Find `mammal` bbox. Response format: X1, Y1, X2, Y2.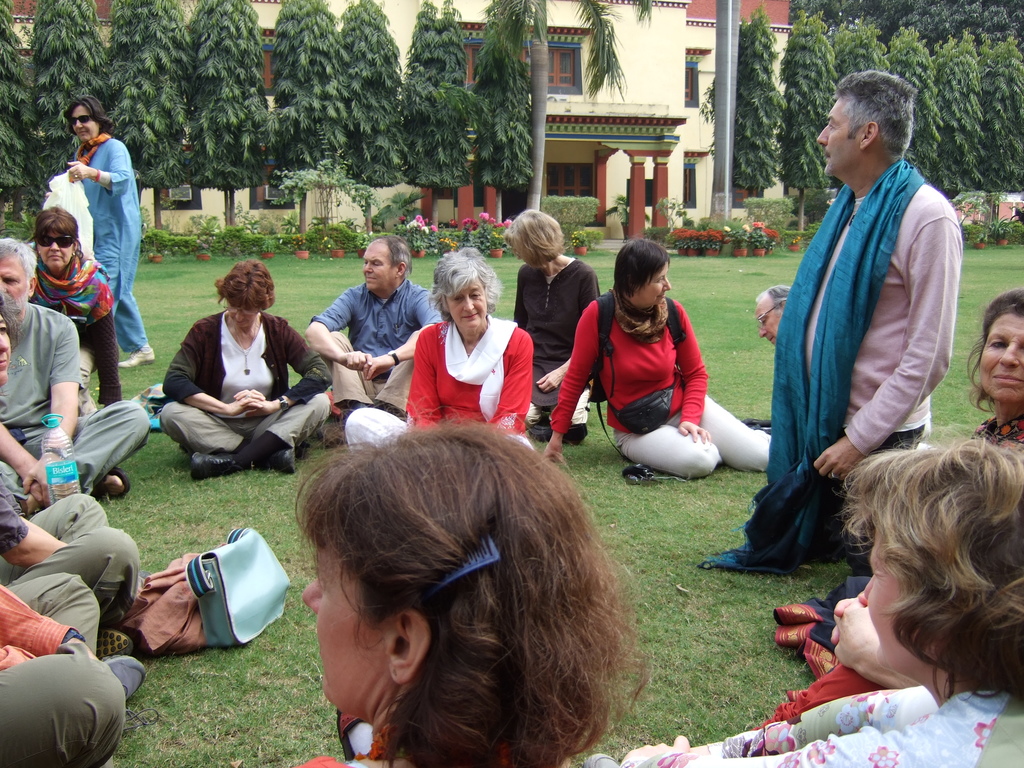
584, 412, 1023, 767.
